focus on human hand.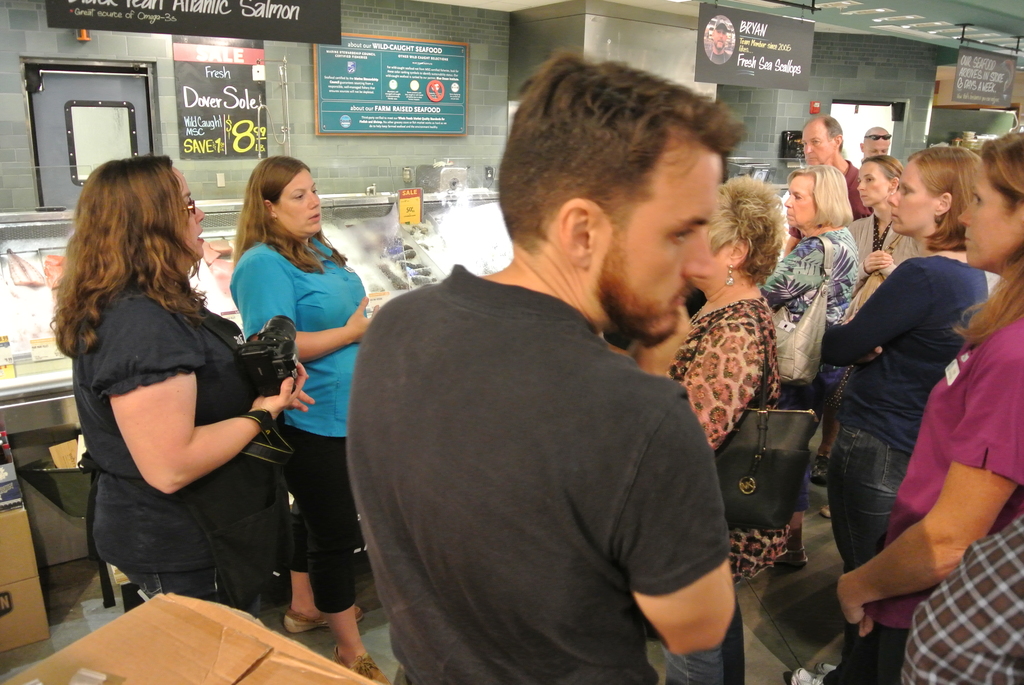
Focused at detection(345, 295, 380, 348).
